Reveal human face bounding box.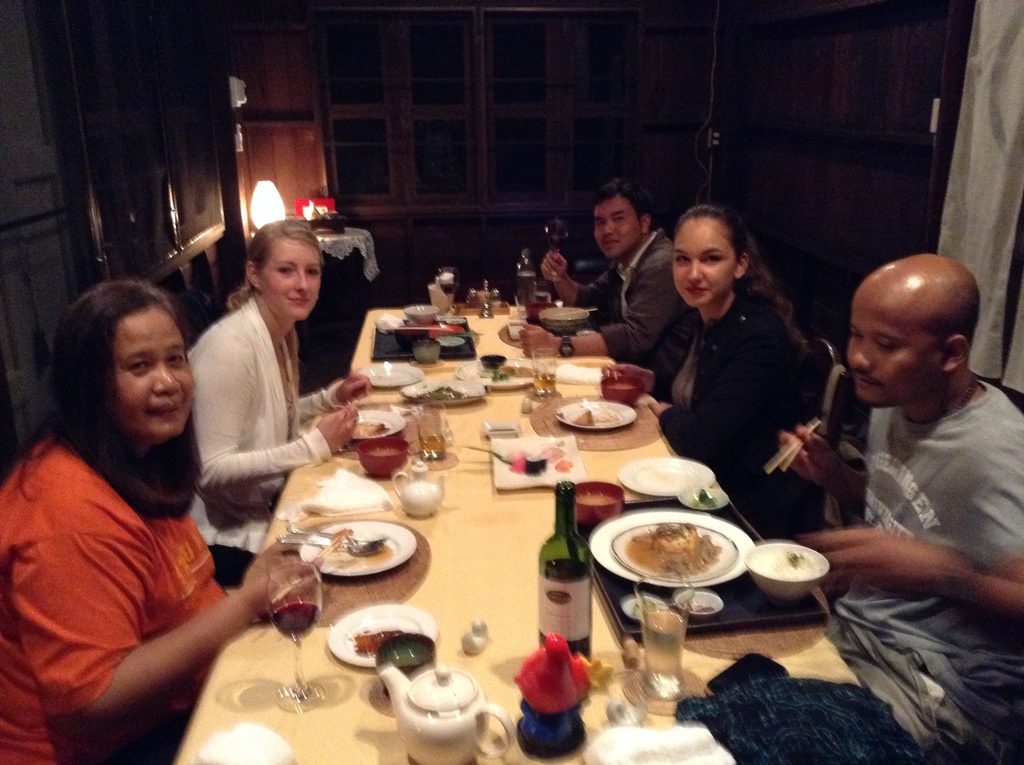
Revealed: (left=258, top=239, right=319, bottom=315).
